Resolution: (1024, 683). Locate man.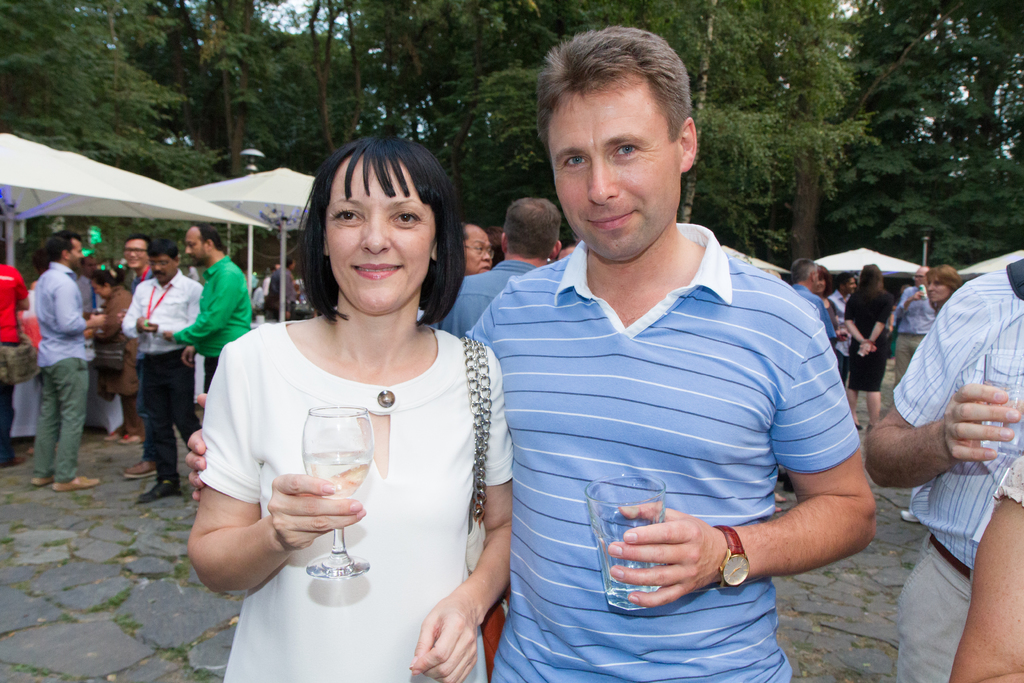
[892,263,929,372].
